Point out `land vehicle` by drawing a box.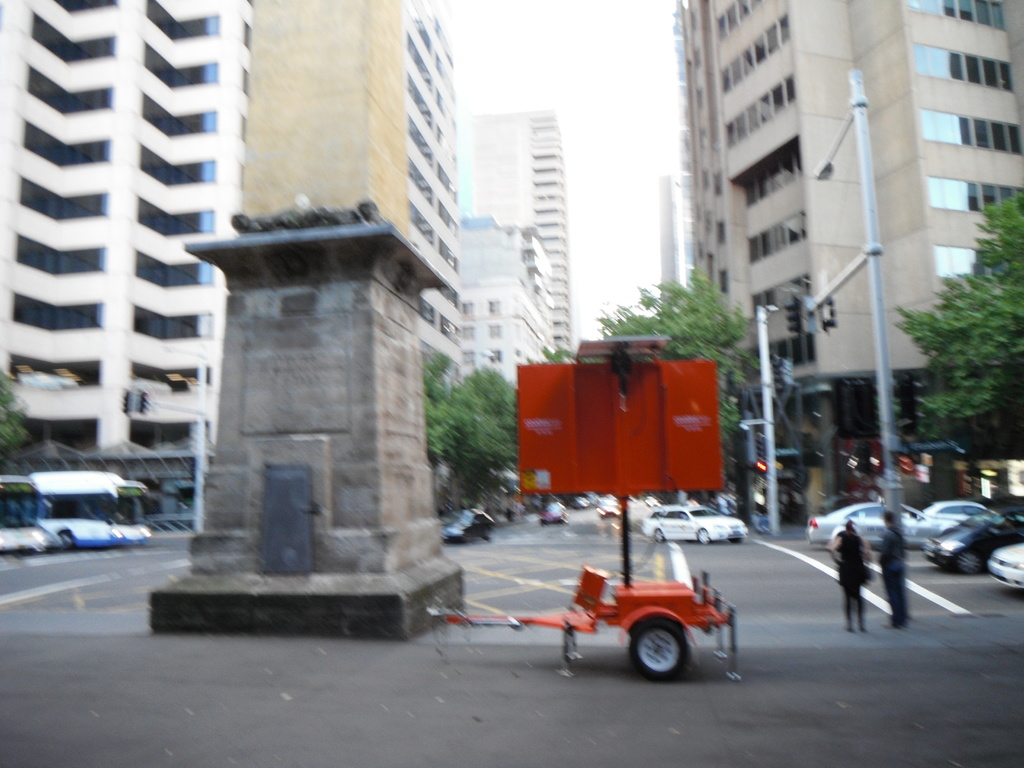
[x1=641, y1=505, x2=747, y2=547].
